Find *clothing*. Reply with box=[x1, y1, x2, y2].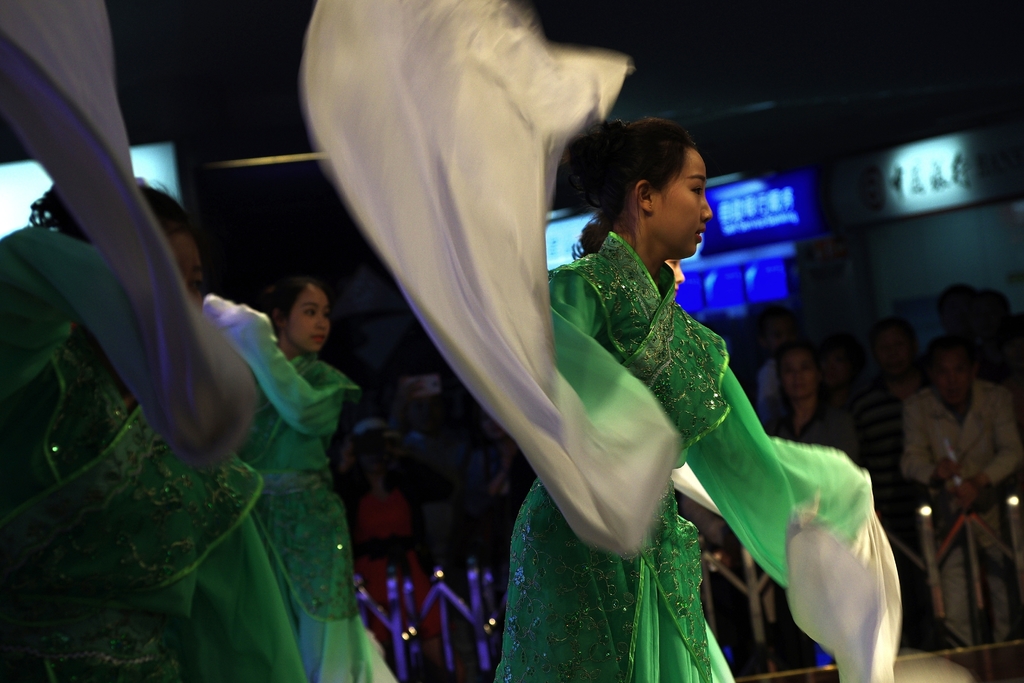
box=[548, 203, 867, 640].
